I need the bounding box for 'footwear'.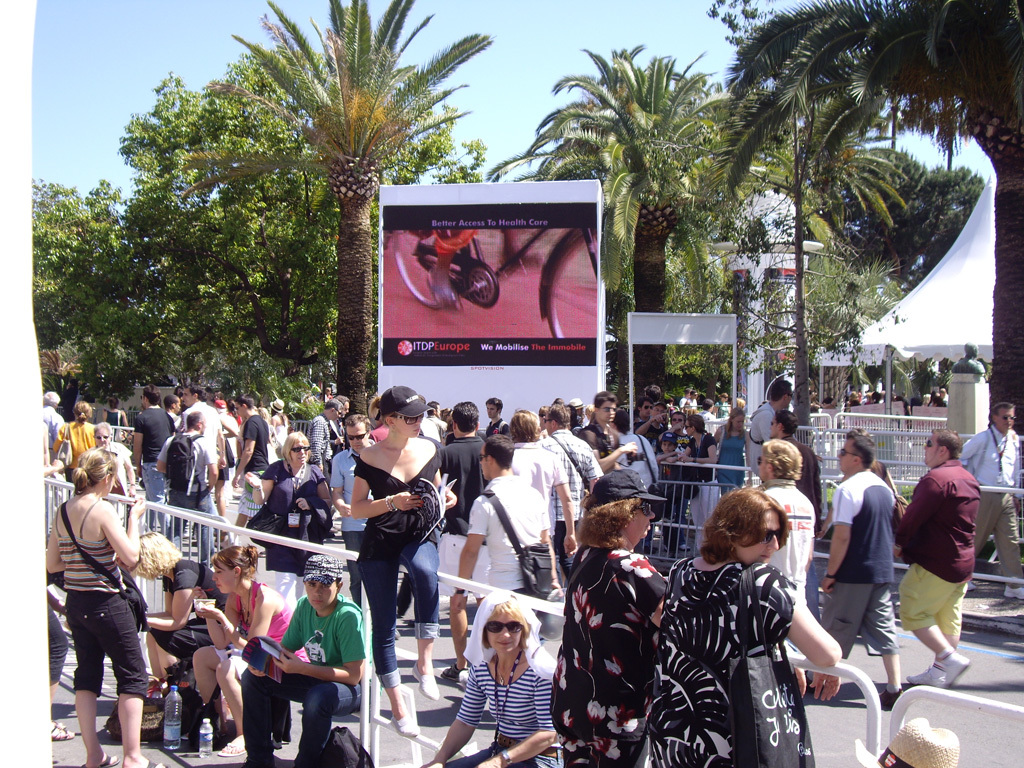
Here it is: select_region(641, 541, 657, 556).
